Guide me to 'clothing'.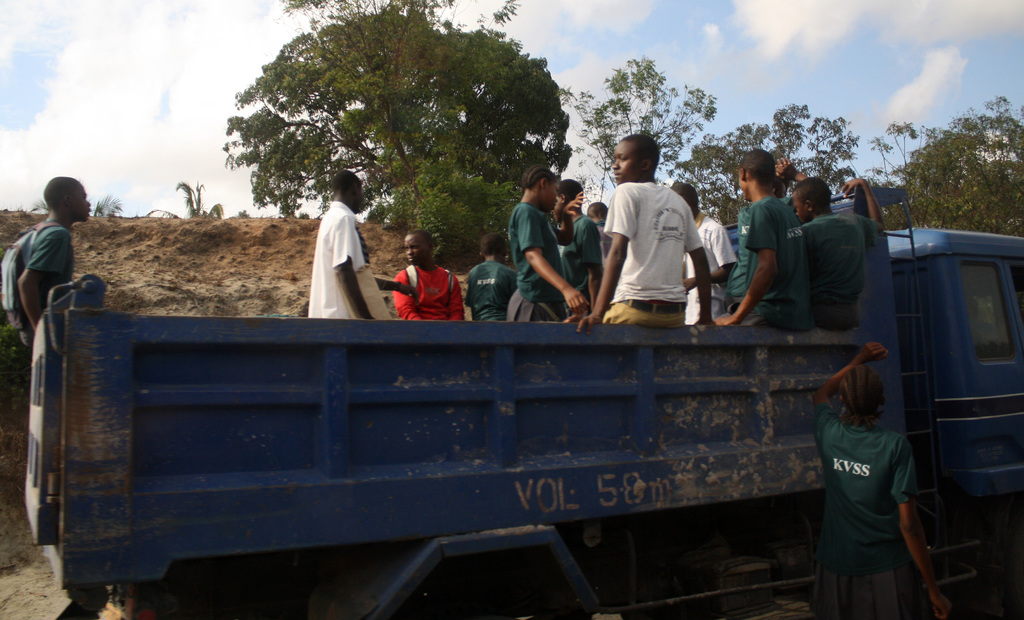
Guidance: locate(822, 385, 940, 594).
